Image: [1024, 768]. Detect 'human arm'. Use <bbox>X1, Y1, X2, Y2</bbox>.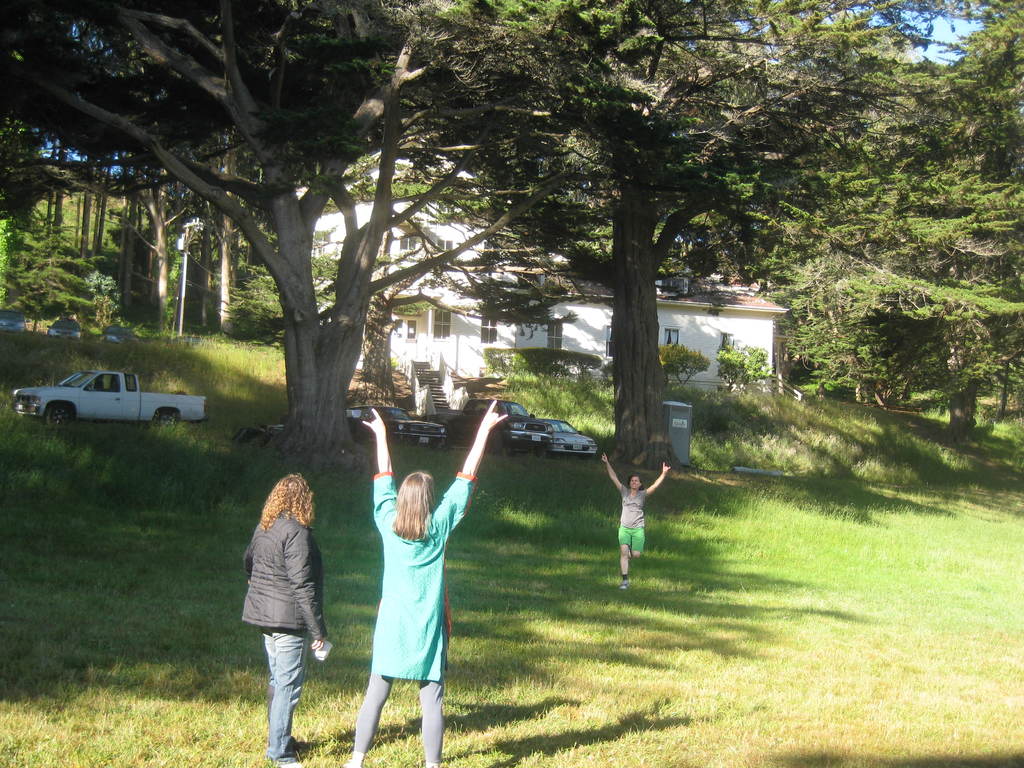
<bbox>441, 408, 513, 525</bbox>.
